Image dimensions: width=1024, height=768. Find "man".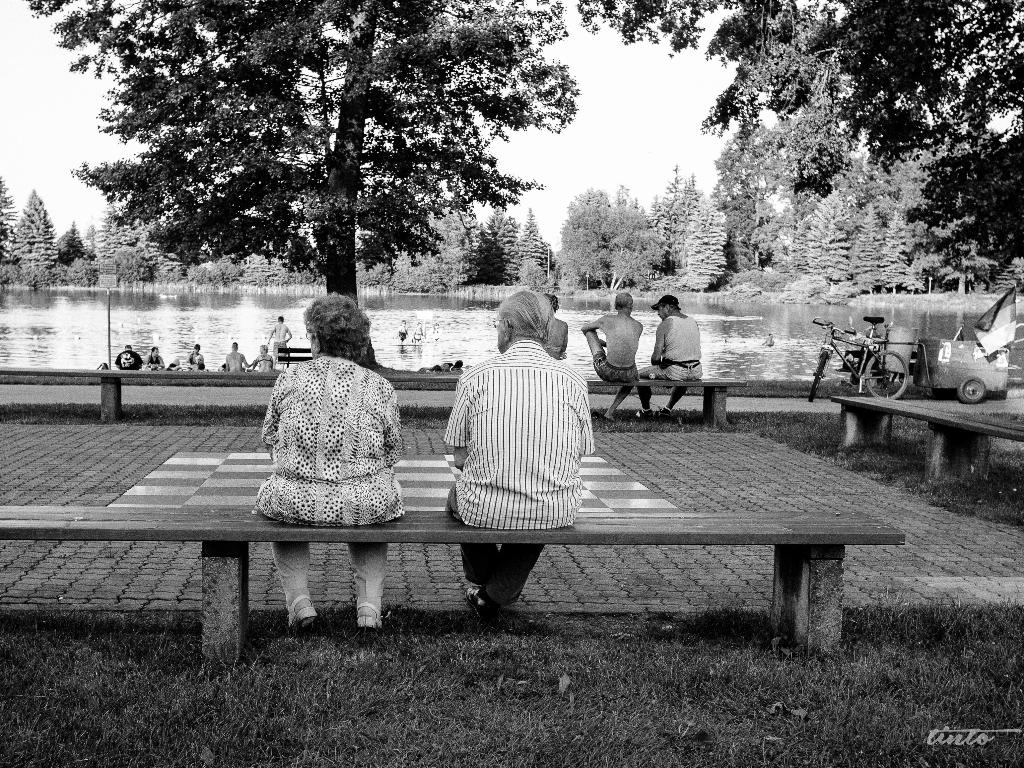
bbox=(636, 296, 719, 413).
